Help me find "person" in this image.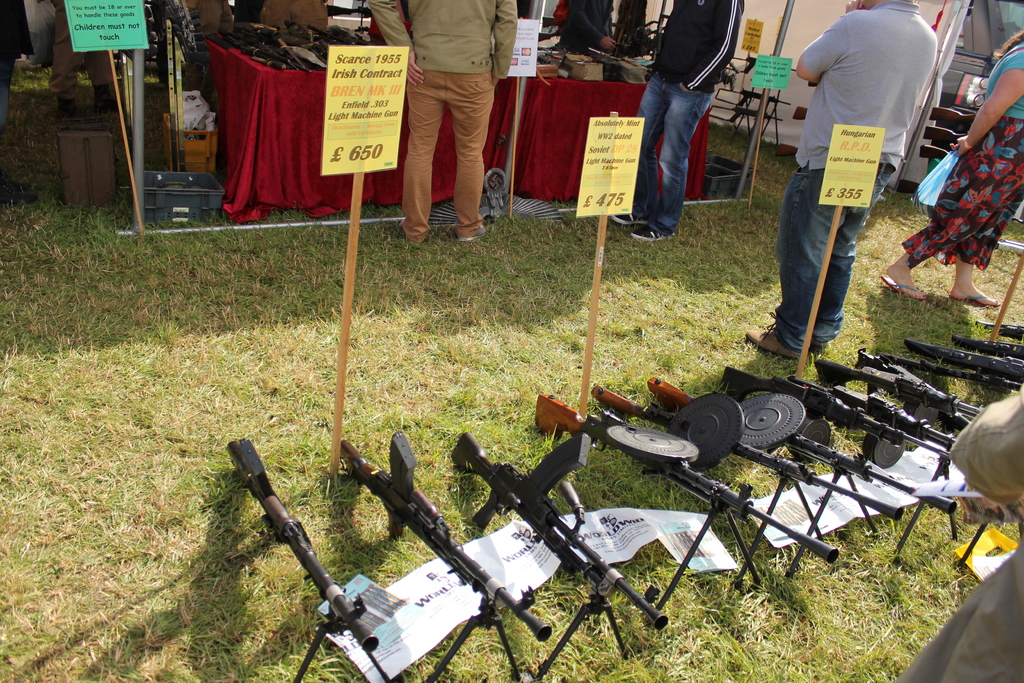
Found it: x1=614 y1=0 x2=749 y2=239.
